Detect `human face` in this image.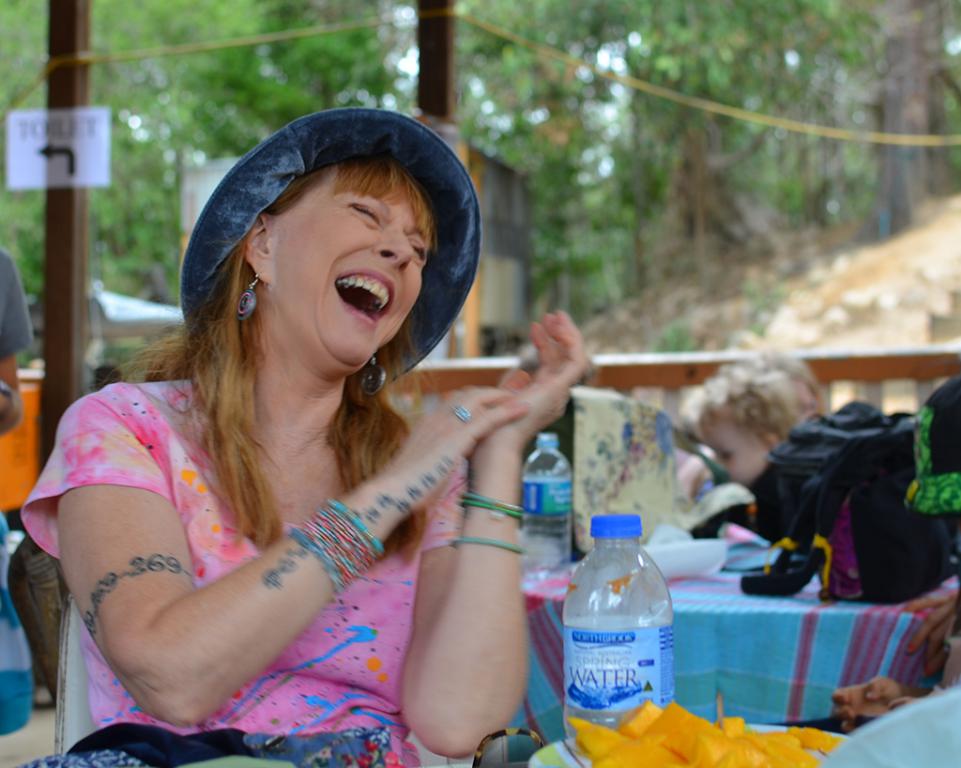
Detection: (left=272, top=165, right=434, bottom=365).
